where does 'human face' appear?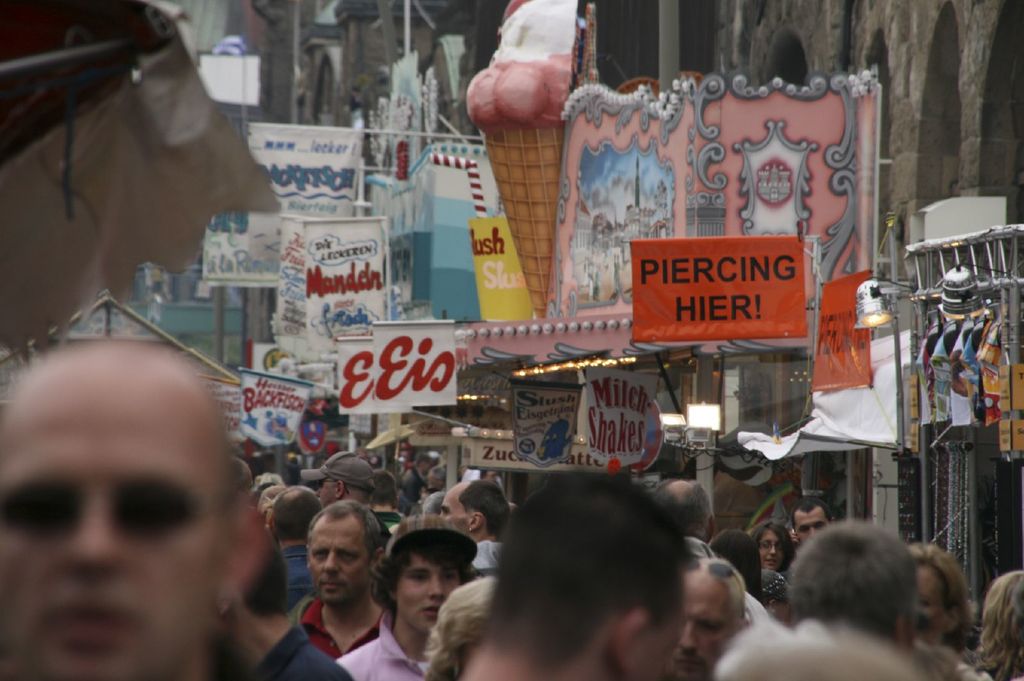
Appears at [left=316, top=476, right=333, bottom=508].
